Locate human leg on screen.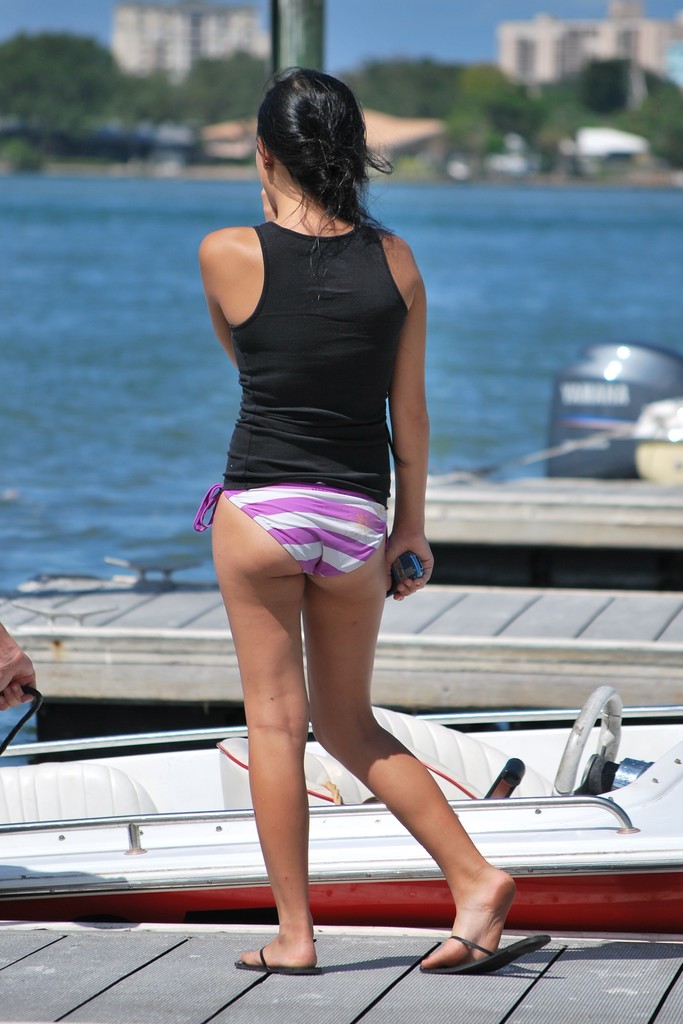
On screen at (306, 509, 521, 974).
